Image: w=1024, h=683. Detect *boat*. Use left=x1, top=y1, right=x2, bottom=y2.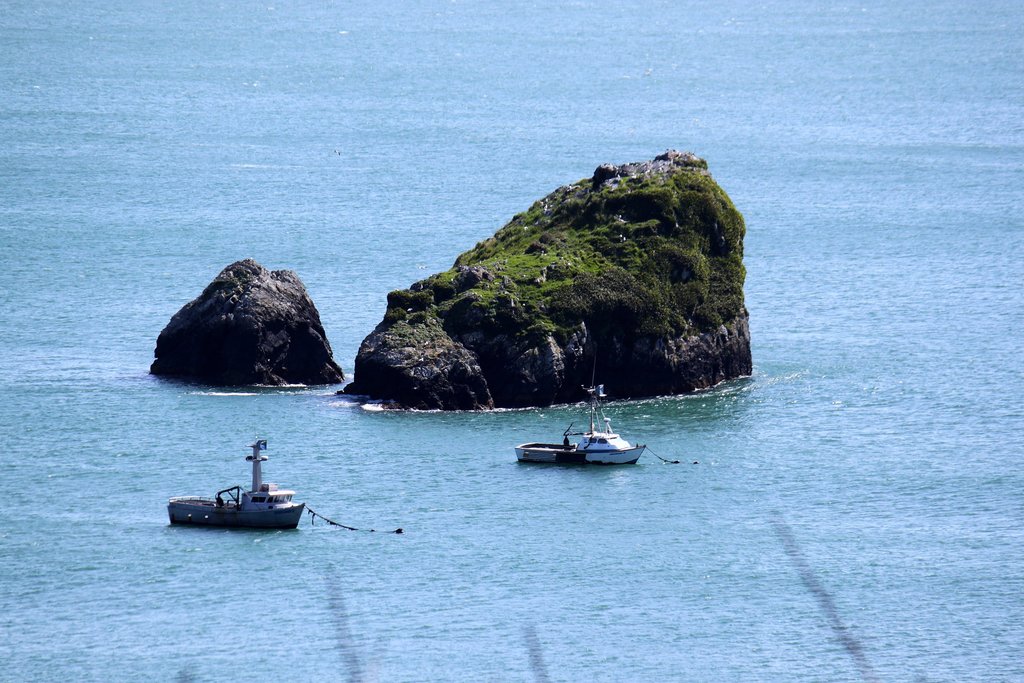
left=173, top=448, right=323, bottom=536.
